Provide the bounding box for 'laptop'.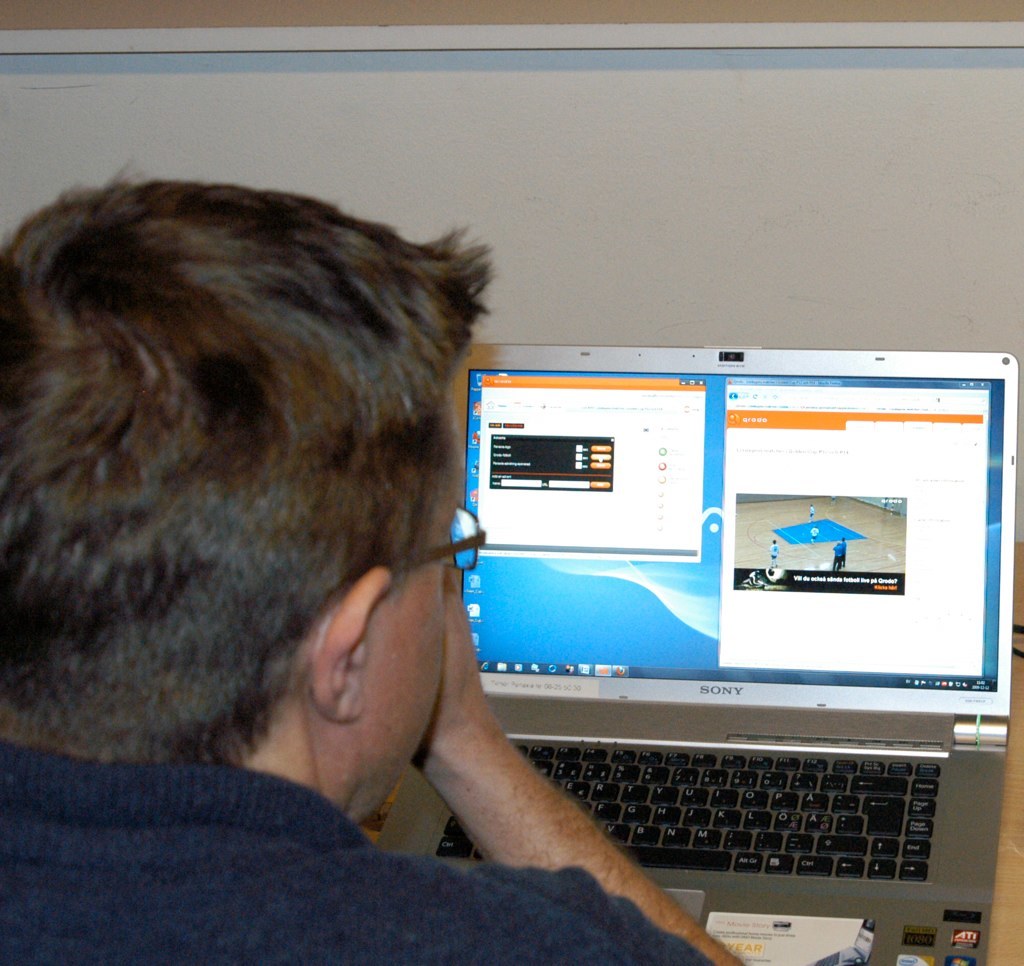
box=[411, 313, 1023, 965].
